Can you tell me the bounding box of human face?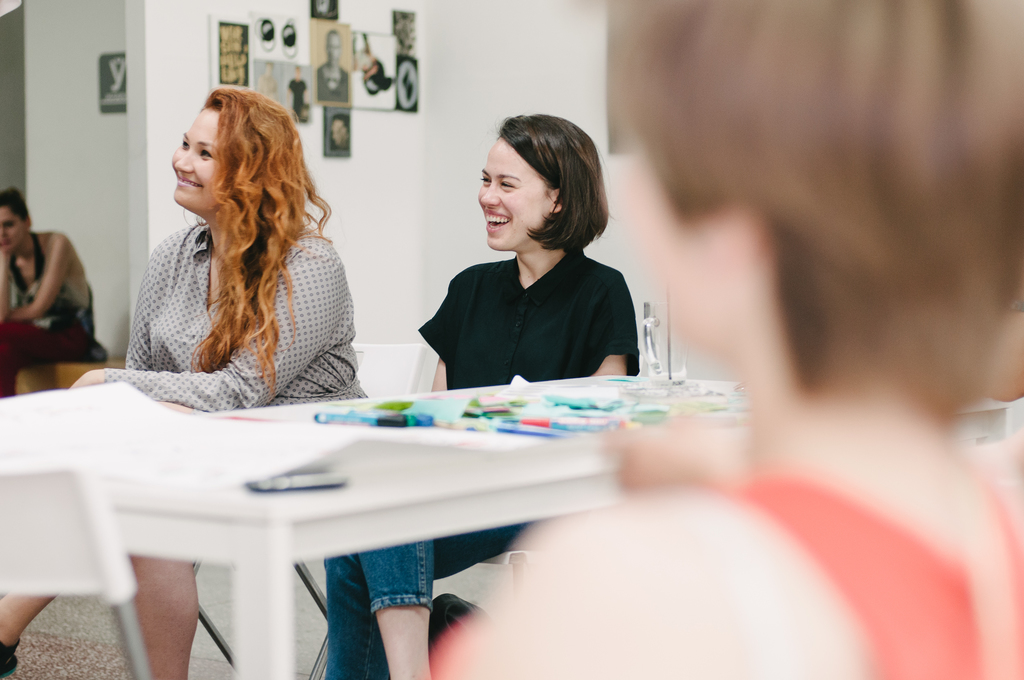
bbox=[623, 132, 724, 343].
